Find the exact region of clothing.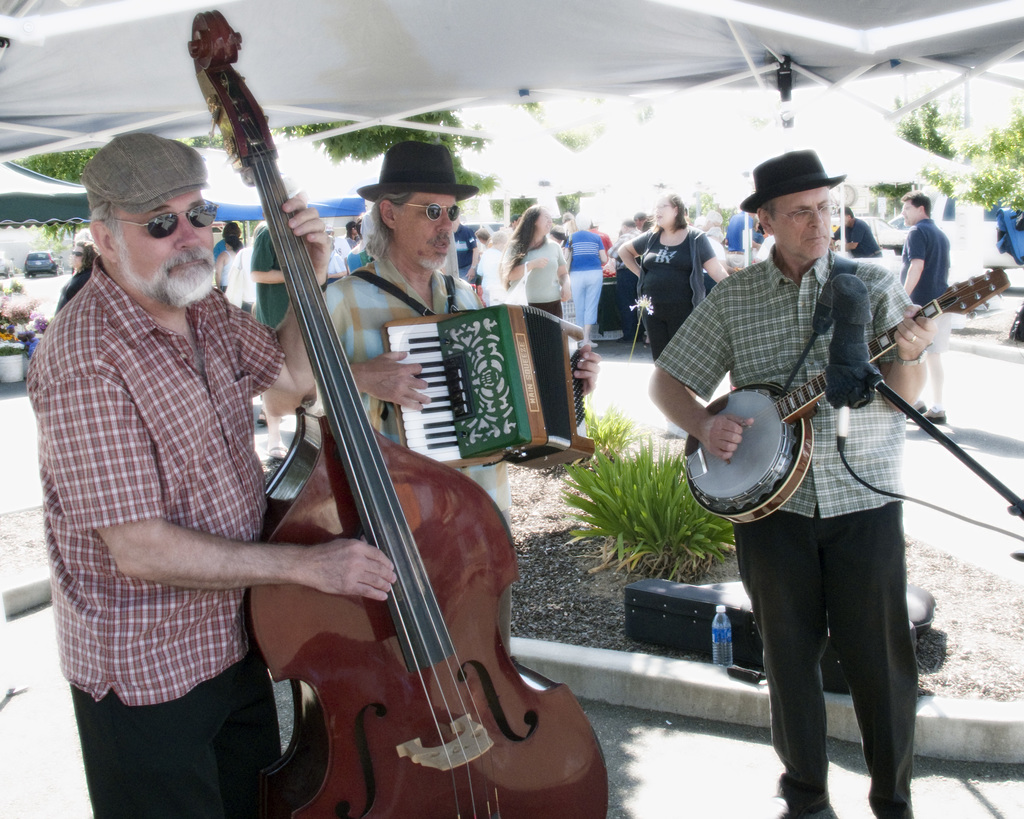
Exact region: locate(834, 215, 881, 261).
